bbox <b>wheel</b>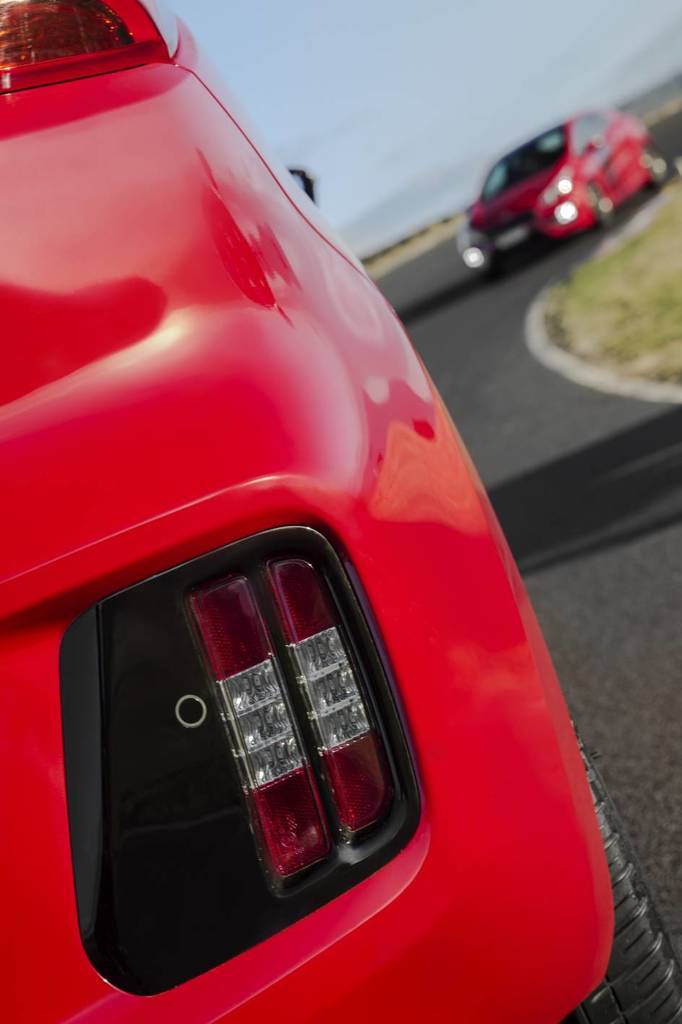
(left=553, top=713, right=681, bottom=1022)
